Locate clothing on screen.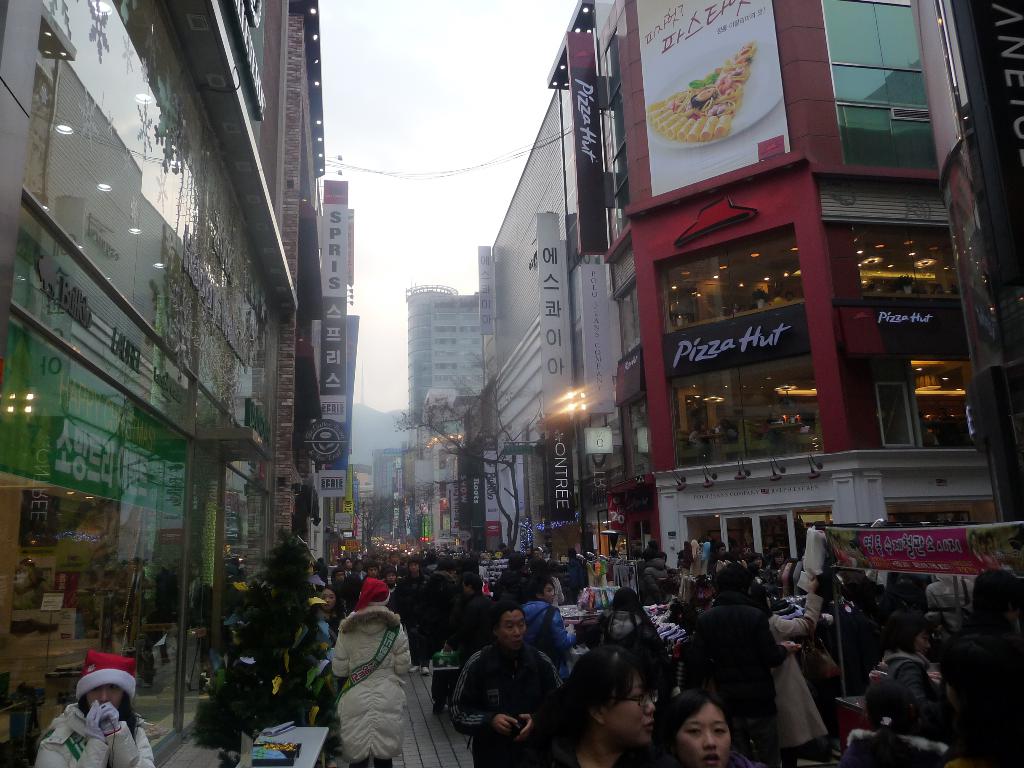
On screen at 644, 557, 668, 602.
